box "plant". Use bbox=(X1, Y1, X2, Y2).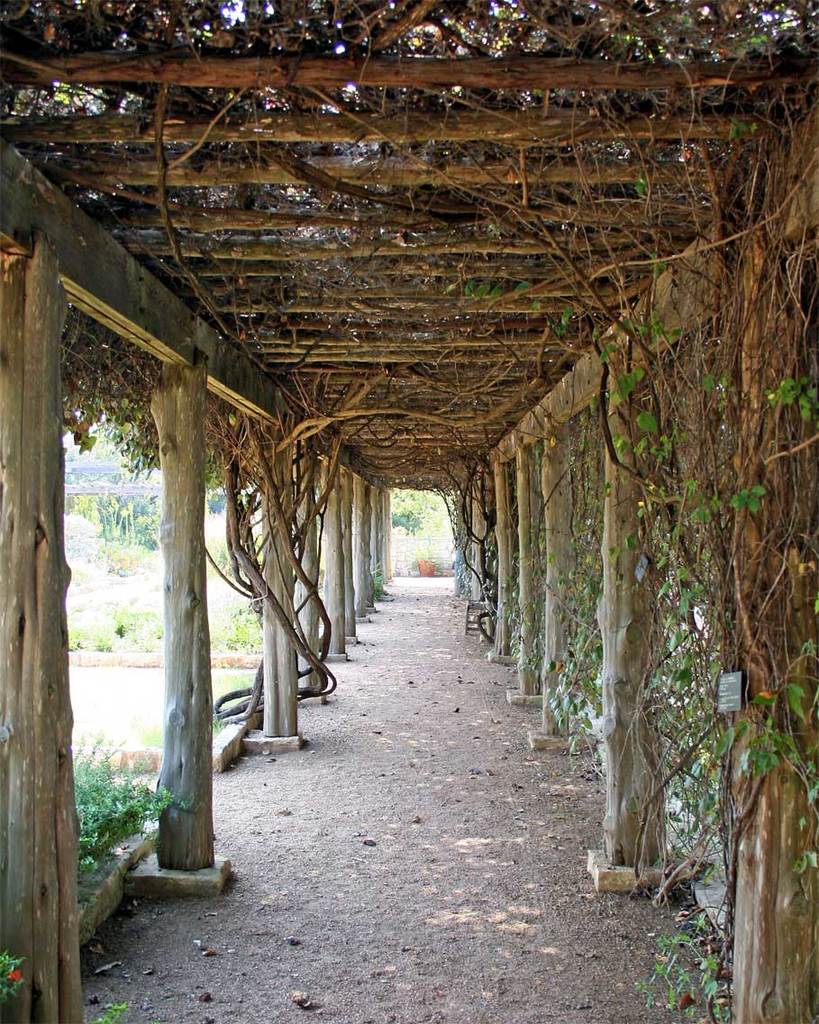
bbox=(86, 994, 130, 1023).
